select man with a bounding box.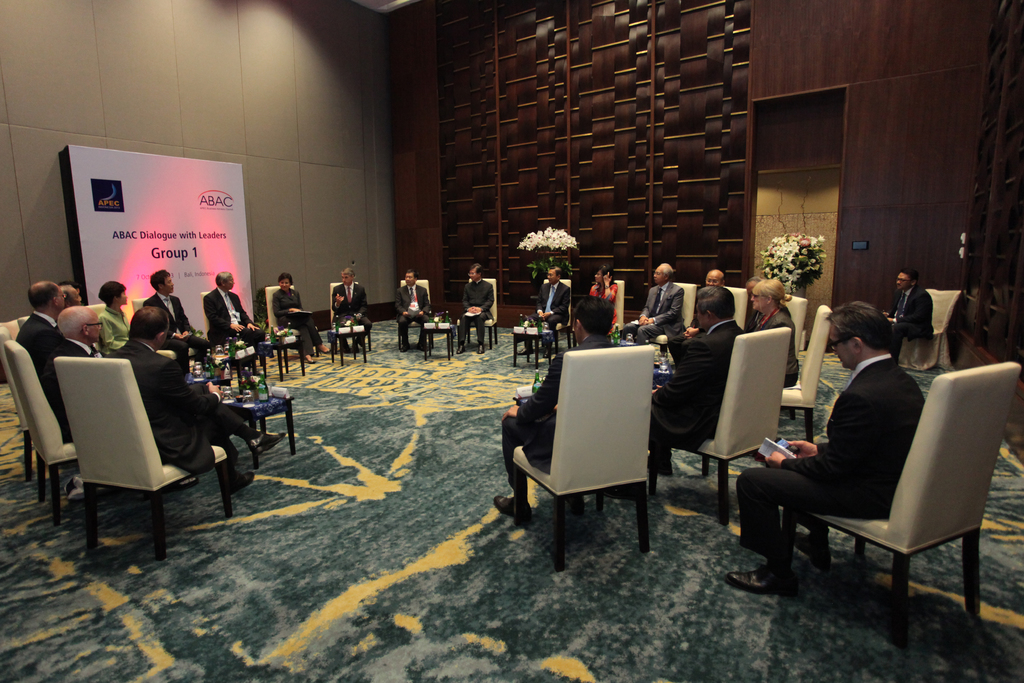
region(29, 304, 100, 441).
